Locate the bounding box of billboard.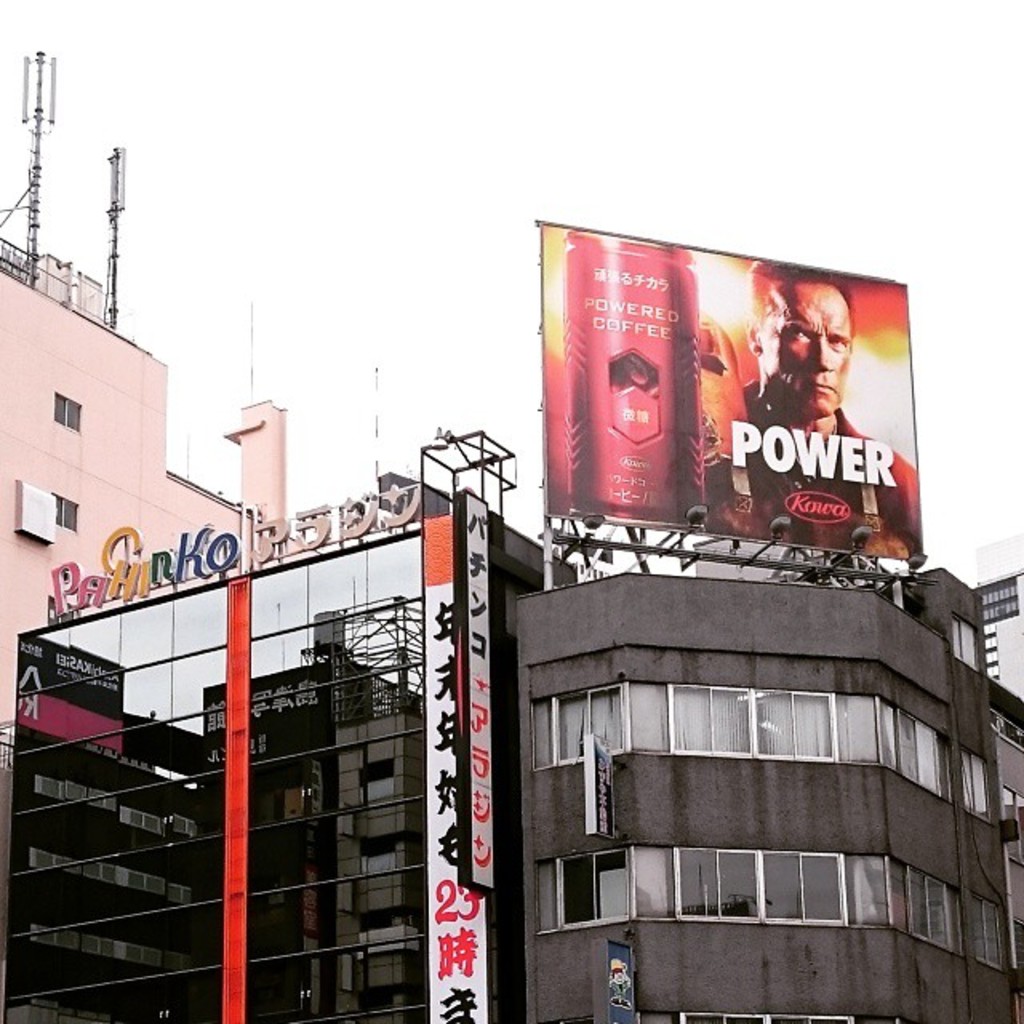
Bounding box: detection(414, 514, 493, 1016).
